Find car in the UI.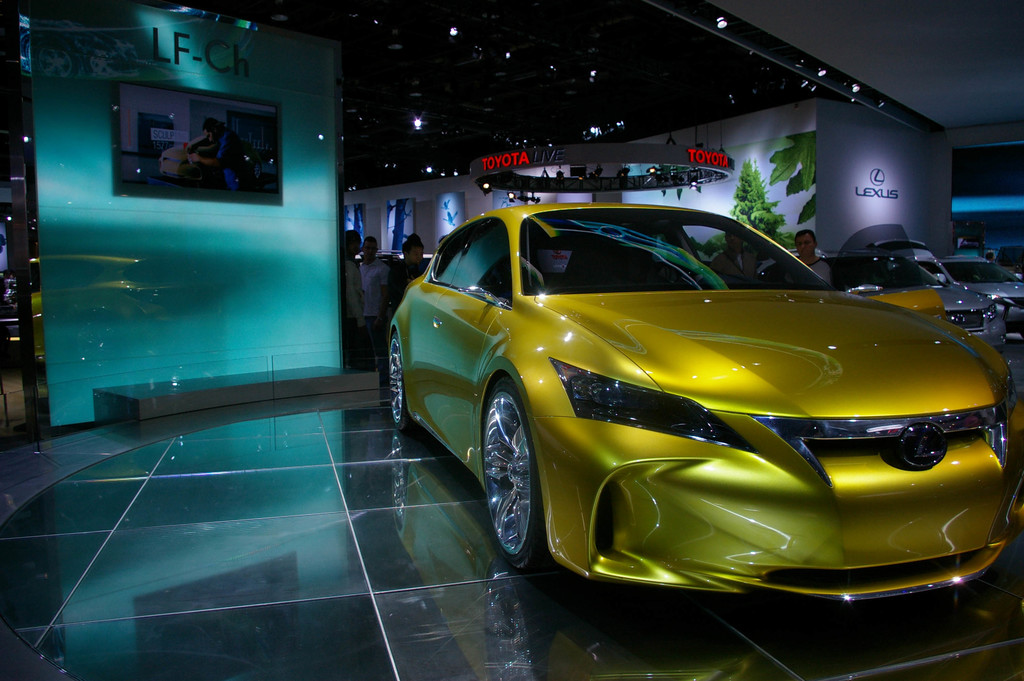
UI element at box=[996, 244, 1023, 273].
